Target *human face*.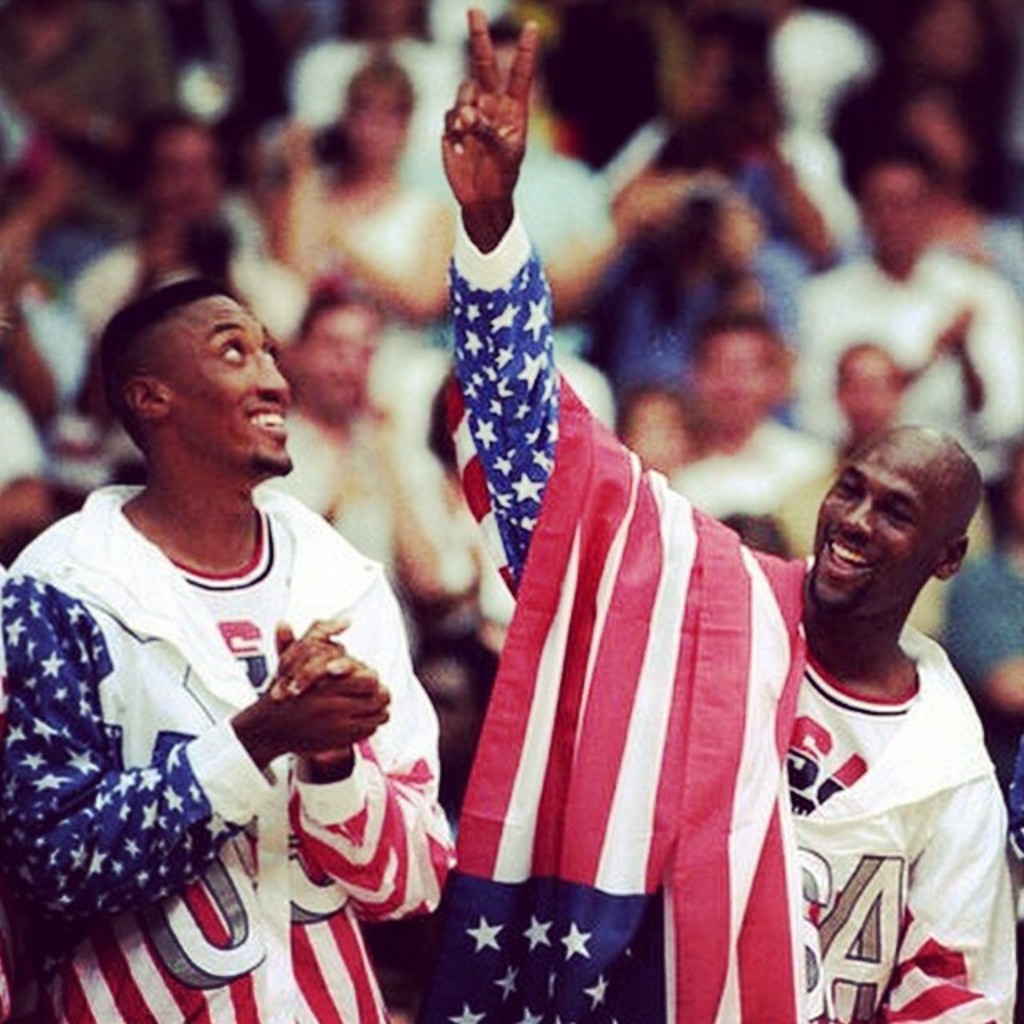
Target region: <region>808, 448, 939, 616</region>.
